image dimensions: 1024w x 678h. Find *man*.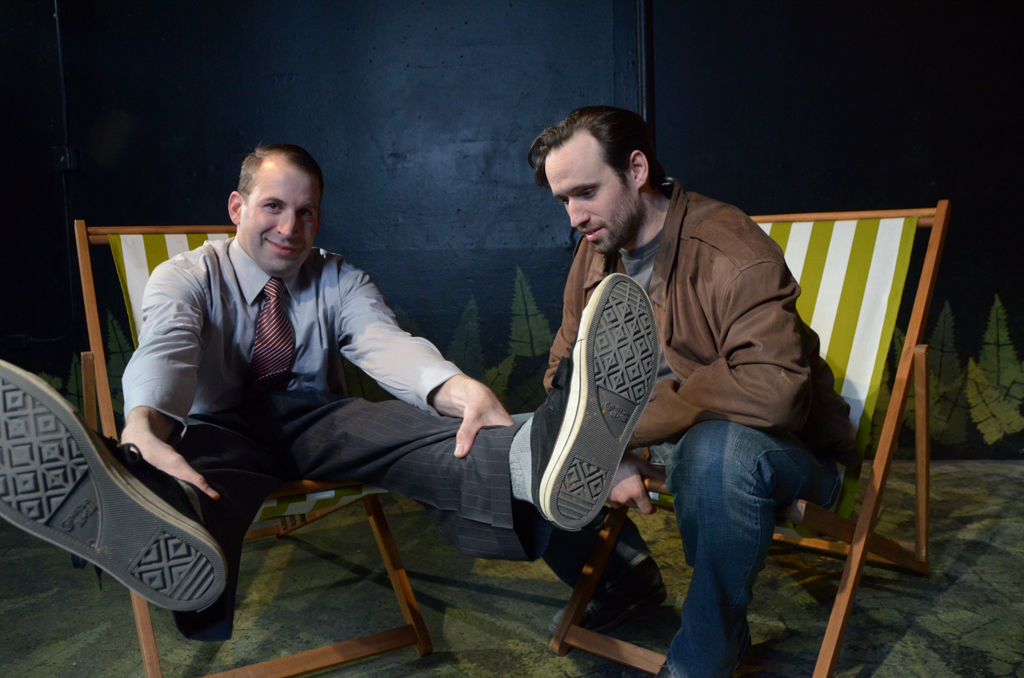
<box>0,136,660,648</box>.
